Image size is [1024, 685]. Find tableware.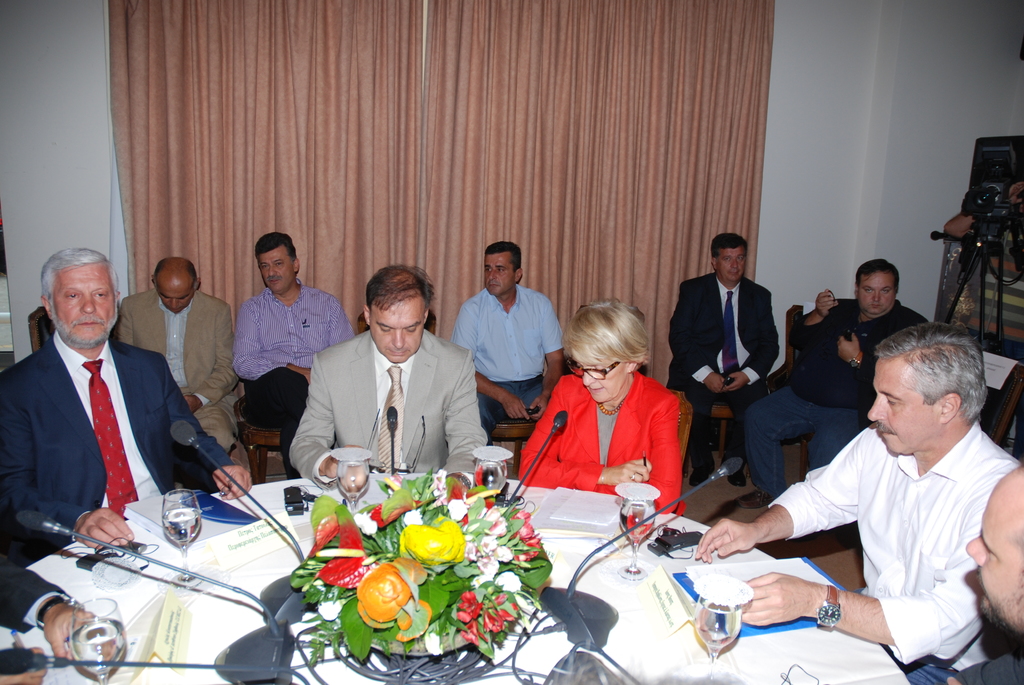
Rect(332, 442, 378, 517).
